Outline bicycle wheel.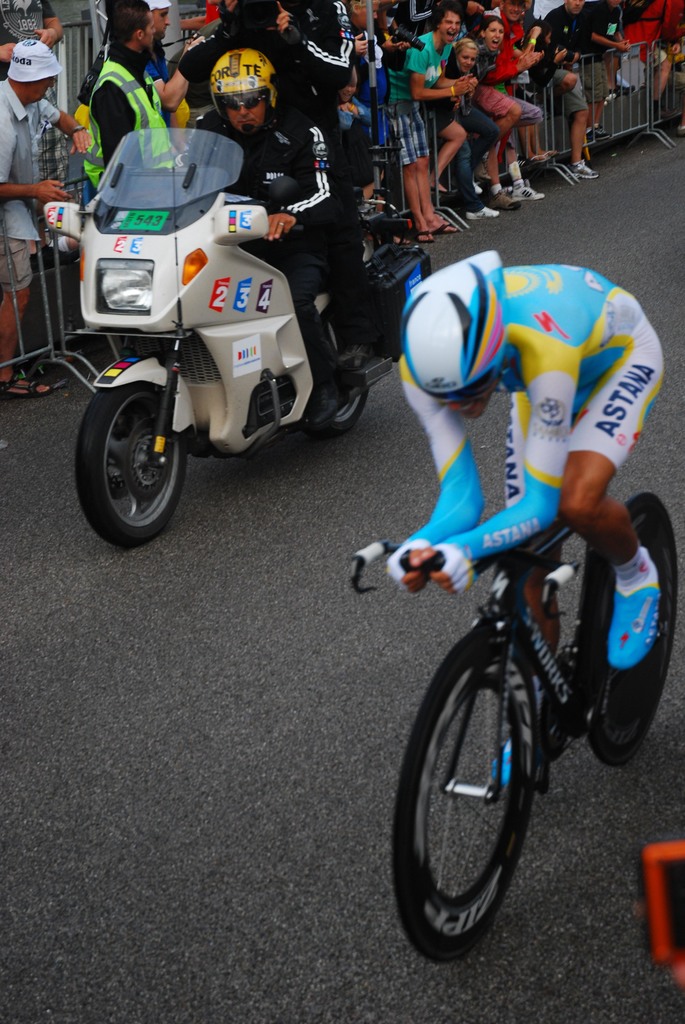
Outline: (x1=592, y1=495, x2=679, y2=765).
